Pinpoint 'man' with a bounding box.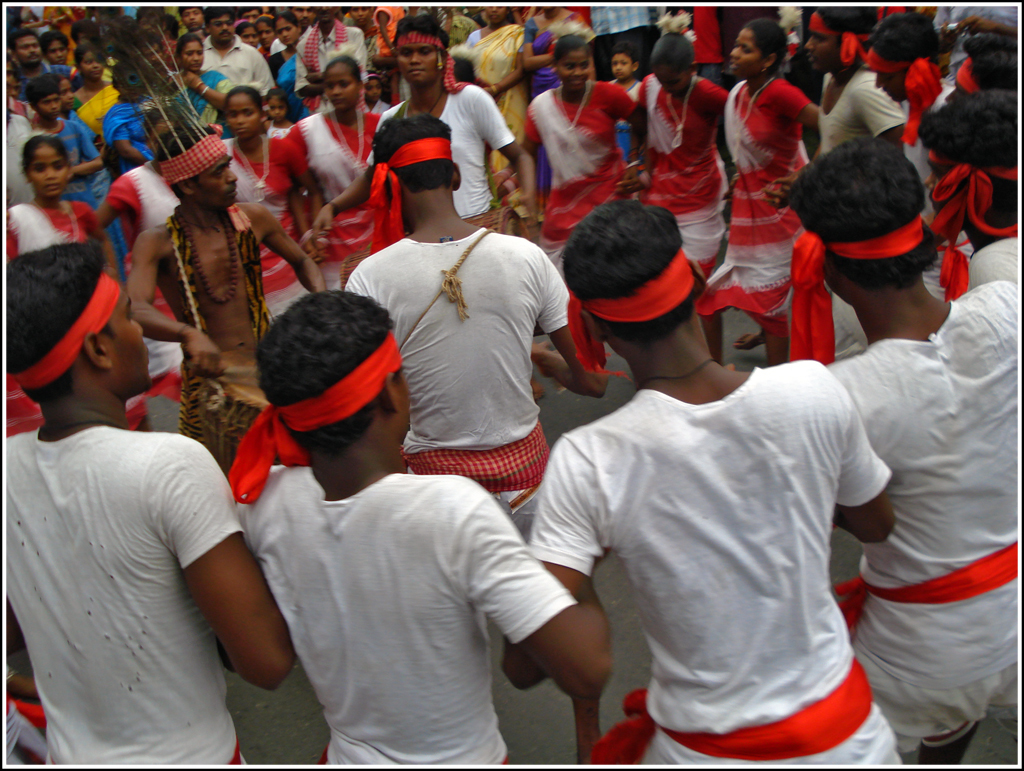
box=[913, 83, 1022, 301].
